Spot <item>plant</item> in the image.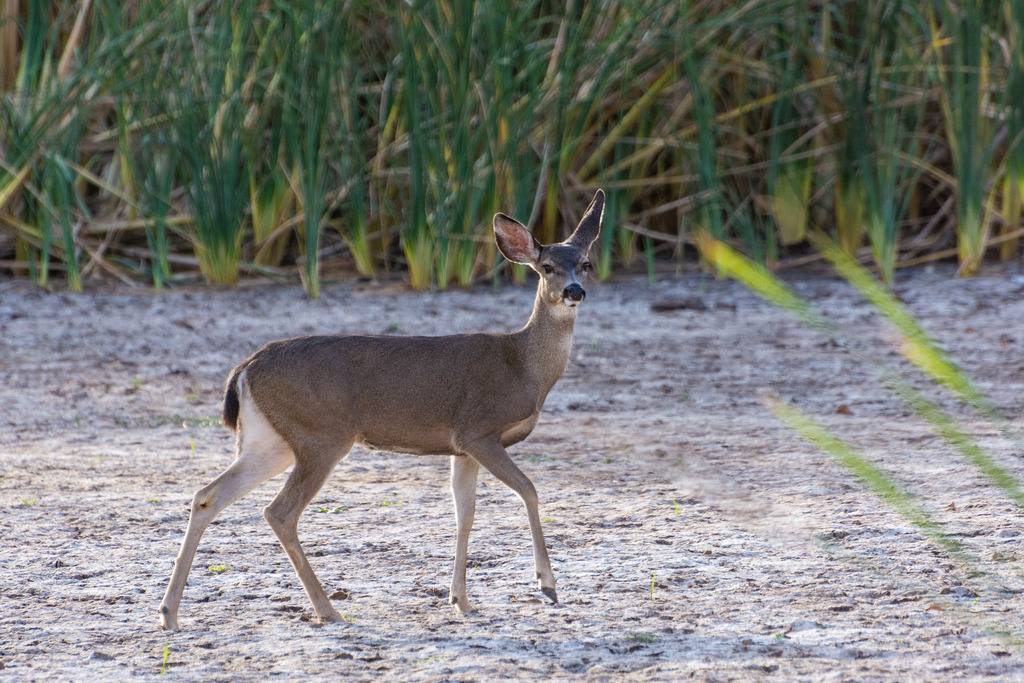
<item>plant</item> found at 672/498/685/520.
